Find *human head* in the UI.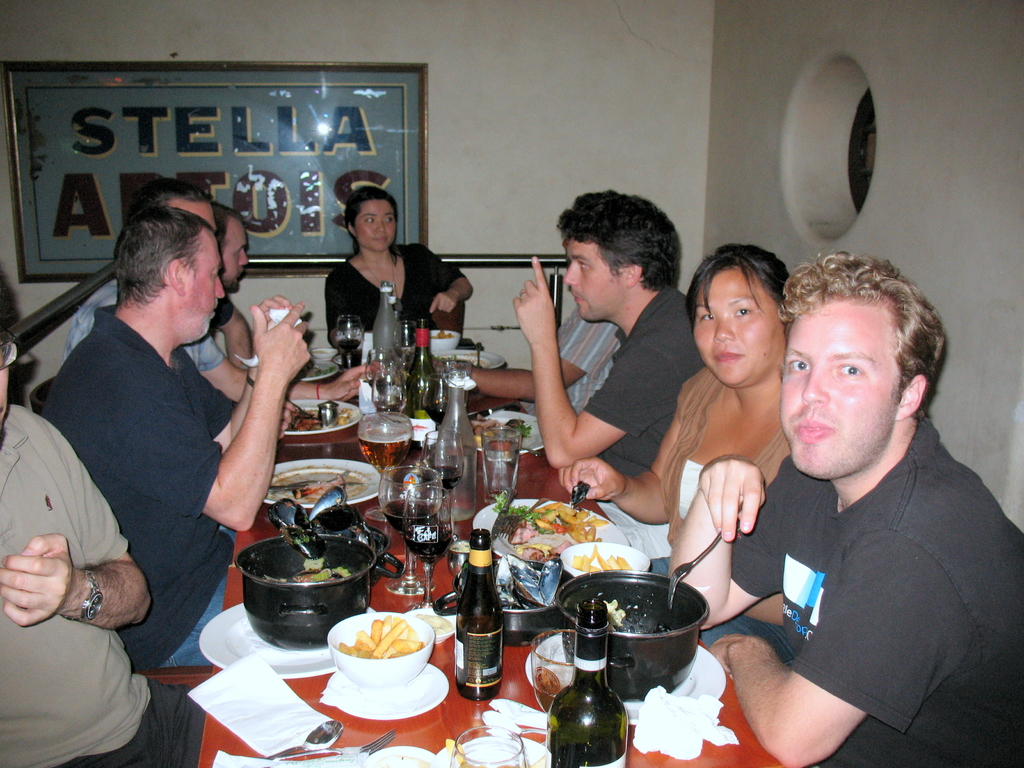
UI element at <bbox>154, 180, 219, 230</bbox>.
